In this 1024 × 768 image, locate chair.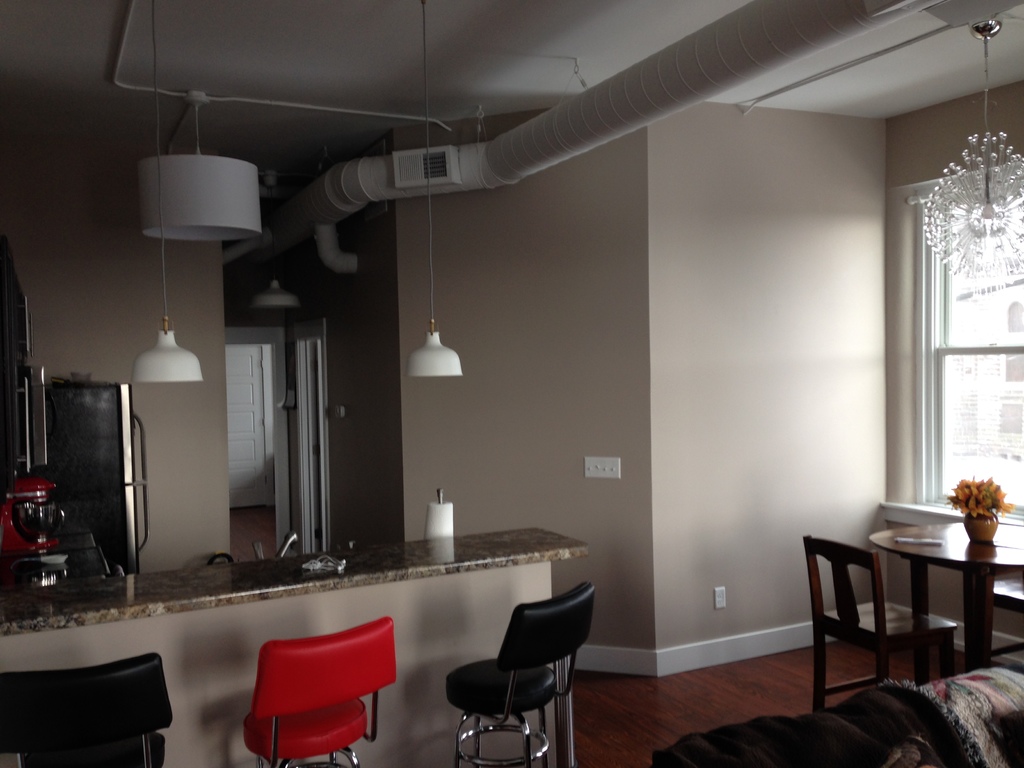
Bounding box: <box>799,534,954,715</box>.
